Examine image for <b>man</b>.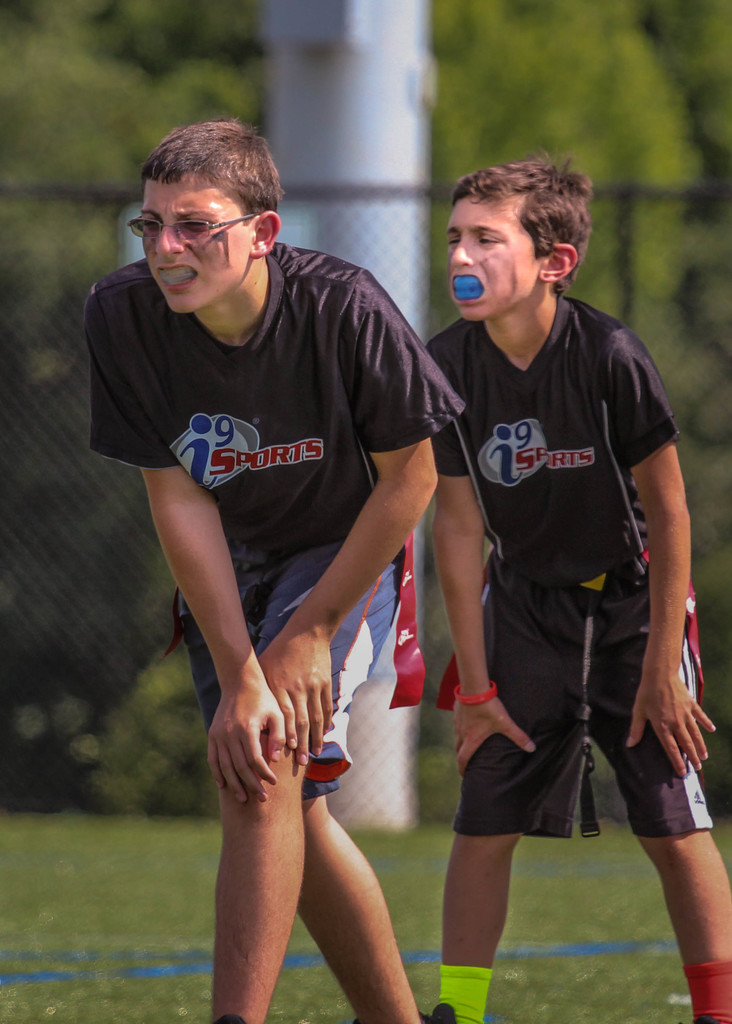
Examination result: x1=421 y1=149 x2=731 y2=1022.
